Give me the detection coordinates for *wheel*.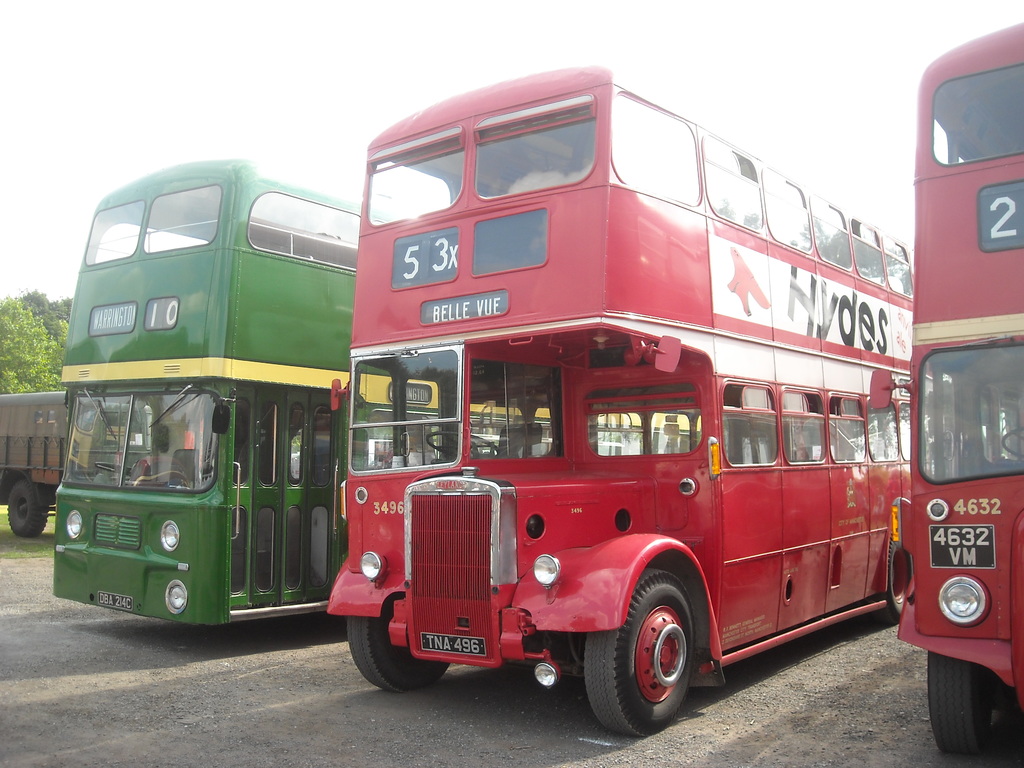
428/431/502/458.
